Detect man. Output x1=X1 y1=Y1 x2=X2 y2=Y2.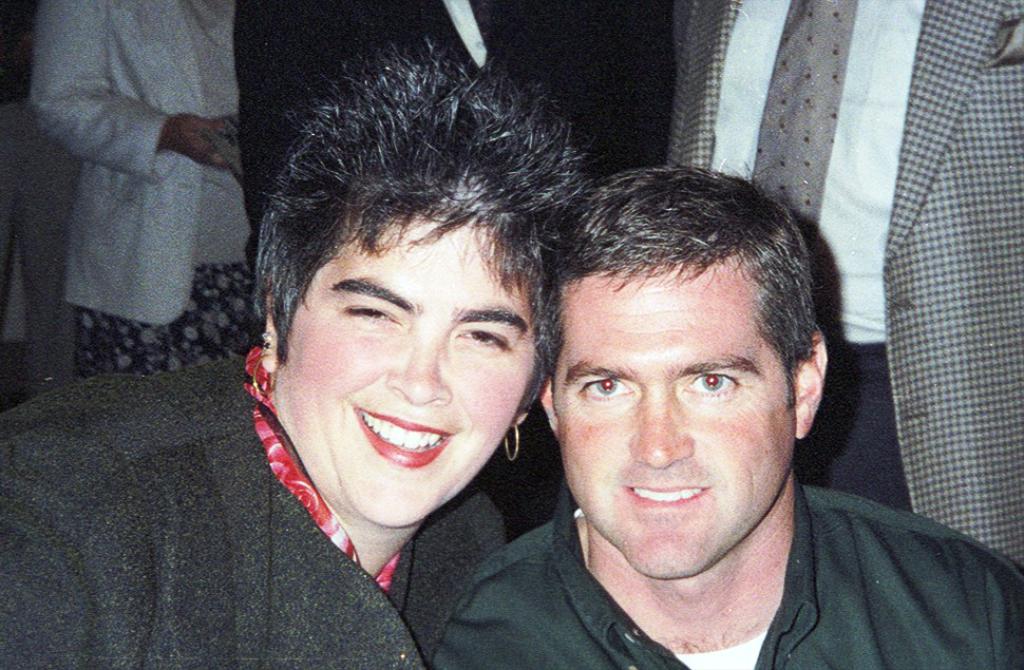
x1=406 y1=153 x2=997 y2=664.
